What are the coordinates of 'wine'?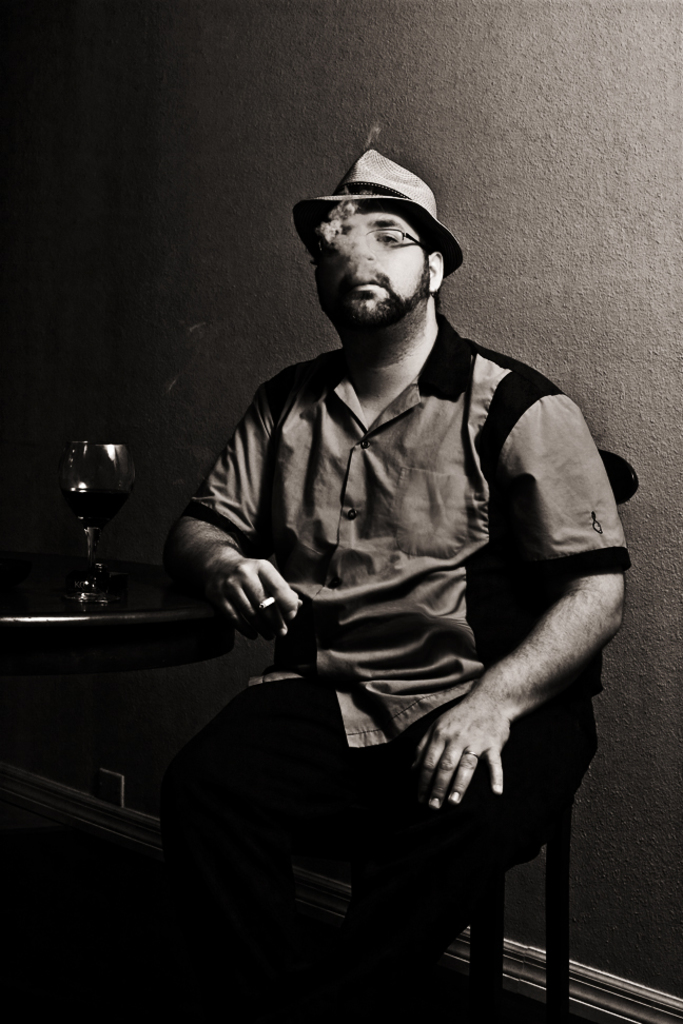
(left=46, top=428, right=141, bottom=557).
